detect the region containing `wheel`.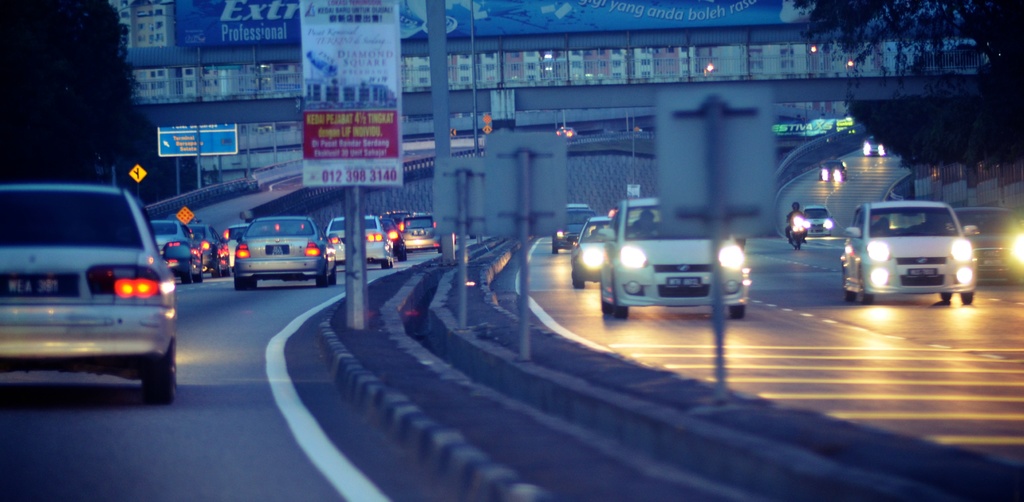
left=180, top=277, right=191, bottom=282.
